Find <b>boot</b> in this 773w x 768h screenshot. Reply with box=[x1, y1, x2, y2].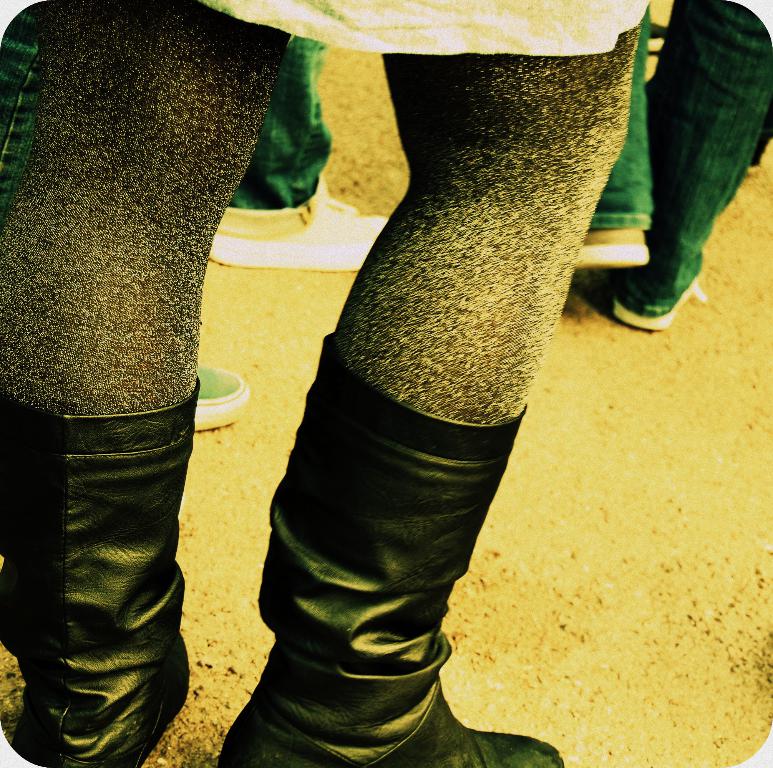
box=[212, 386, 558, 750].
